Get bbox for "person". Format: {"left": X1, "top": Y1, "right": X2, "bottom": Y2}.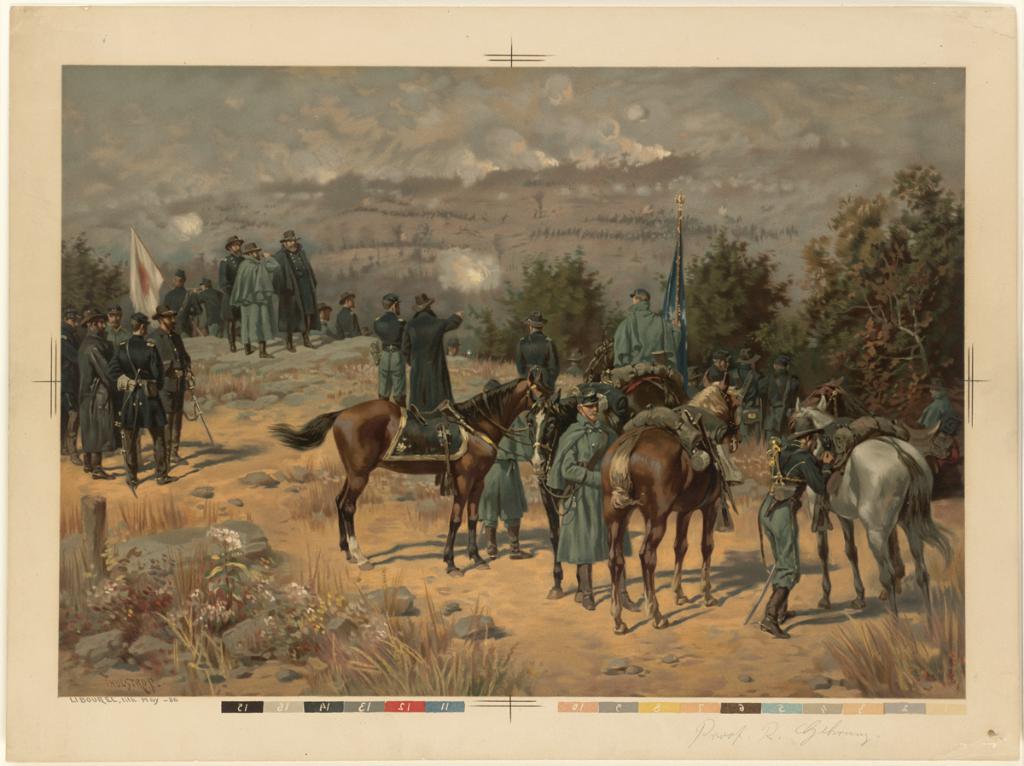
{"left": 730, "top": 339, "right": 760, "bottom": 420}.
